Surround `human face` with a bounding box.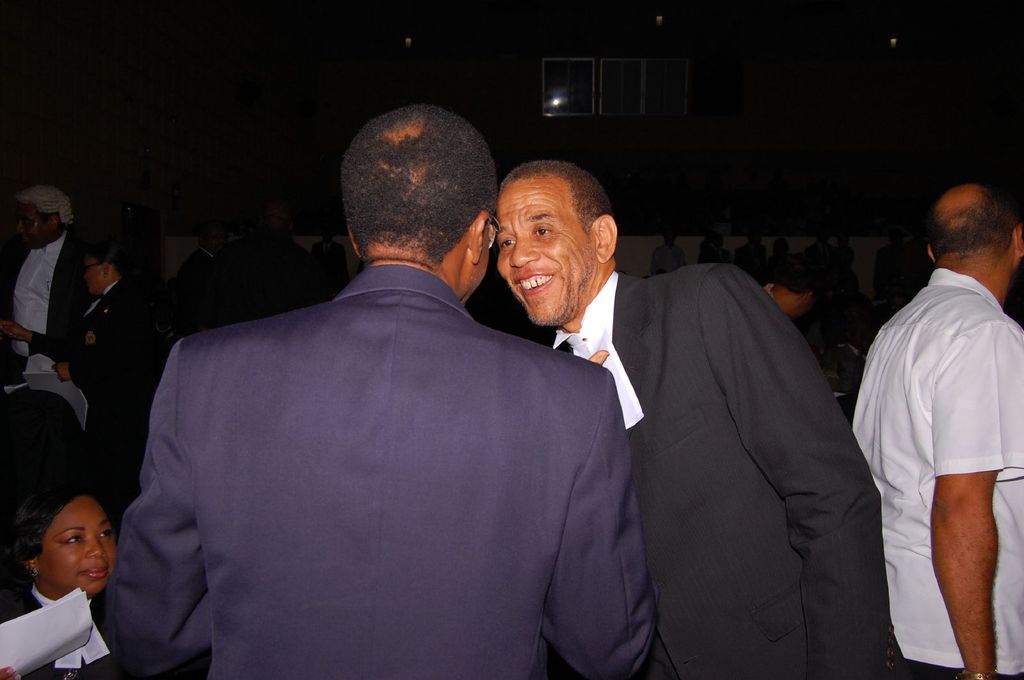
crop(12, 206, 54, 244).
